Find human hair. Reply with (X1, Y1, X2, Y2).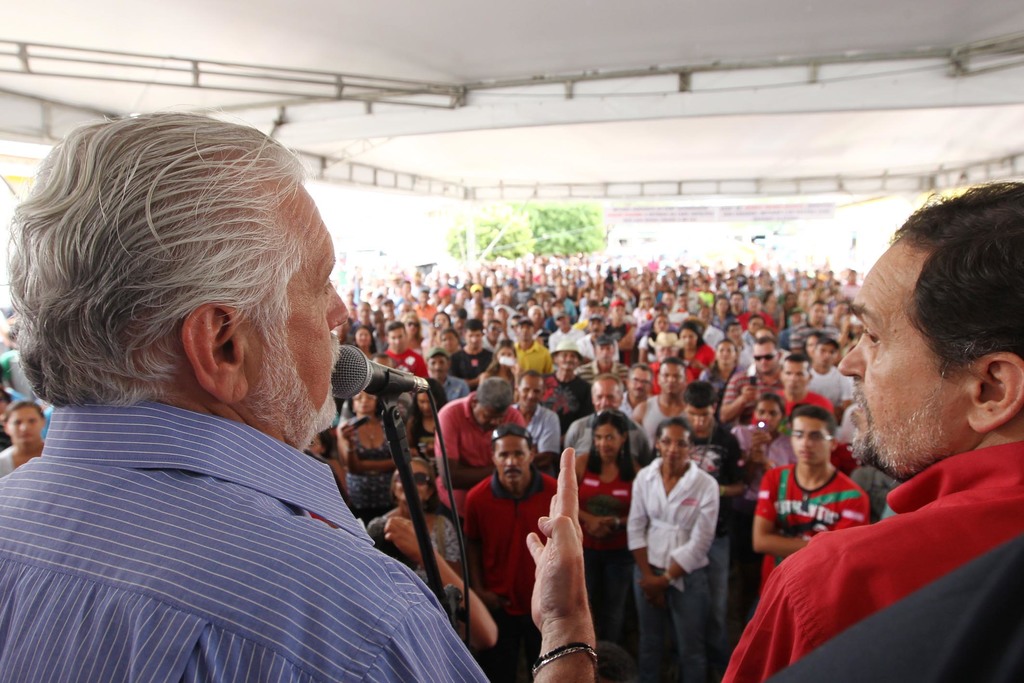
(686, 378, 716, 406).
